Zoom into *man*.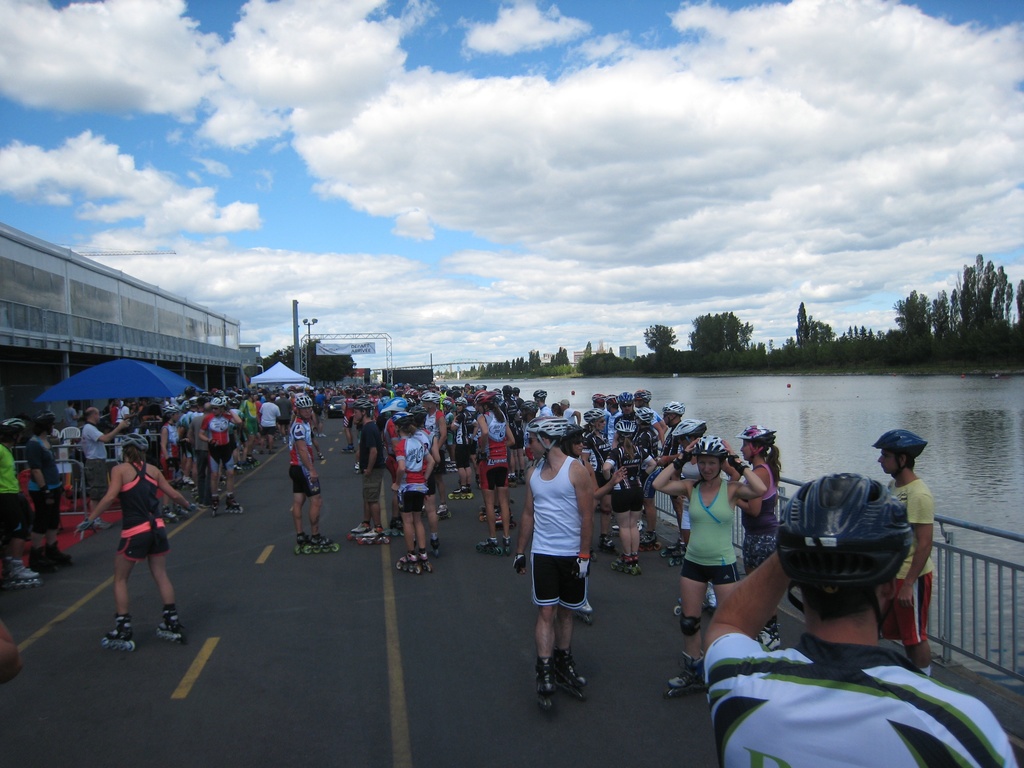
Zoom target: [left=867, top=428, right=935, bottom=676].
